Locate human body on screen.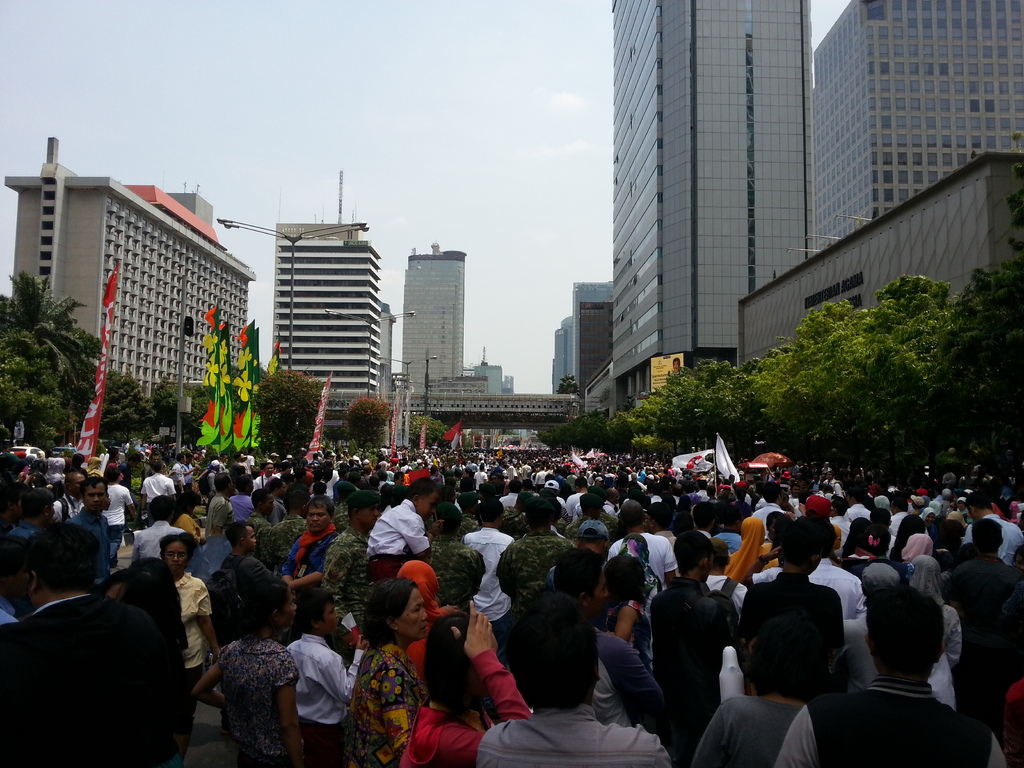
On screen at 957 524 1016 682.
